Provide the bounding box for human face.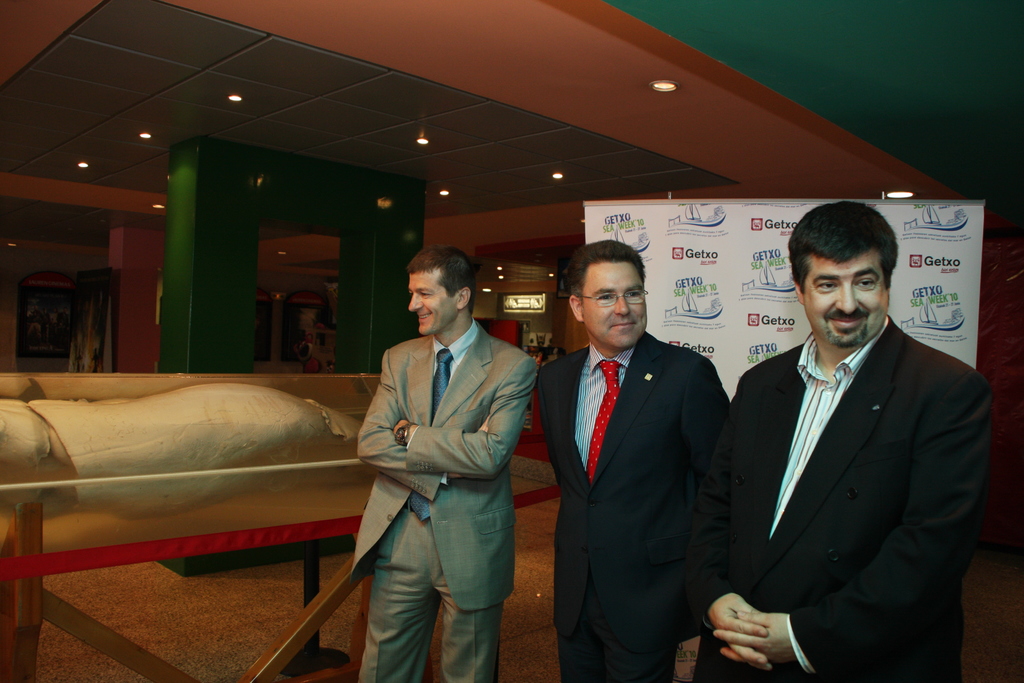
bbox=(582, 256, 648, 352).
